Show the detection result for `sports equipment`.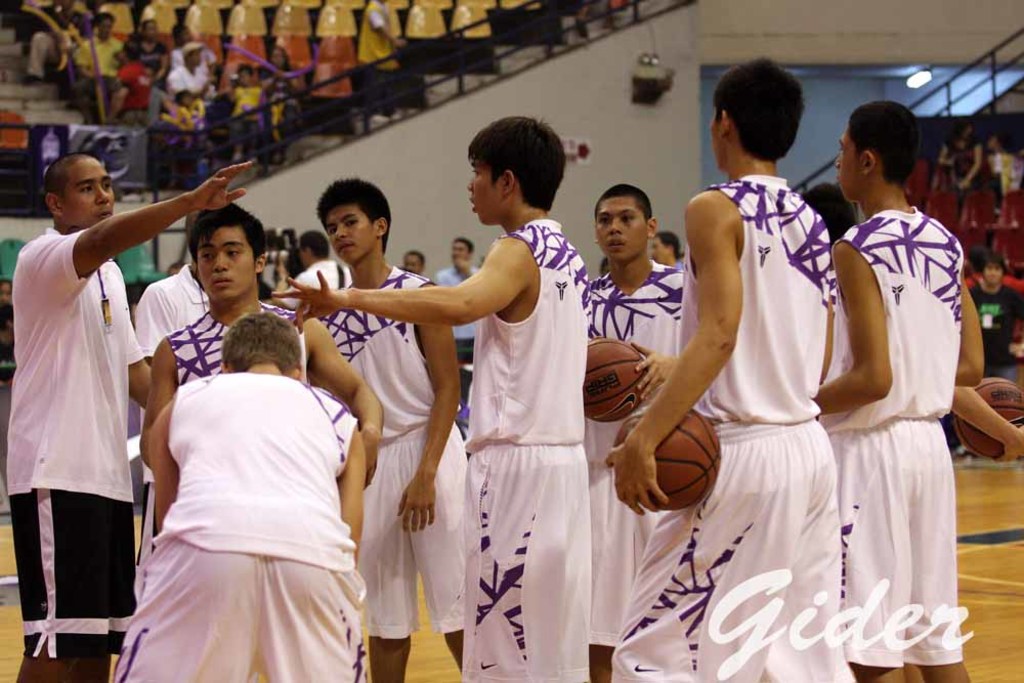
[x1=612, y1=405, x2=718, y2=513].
